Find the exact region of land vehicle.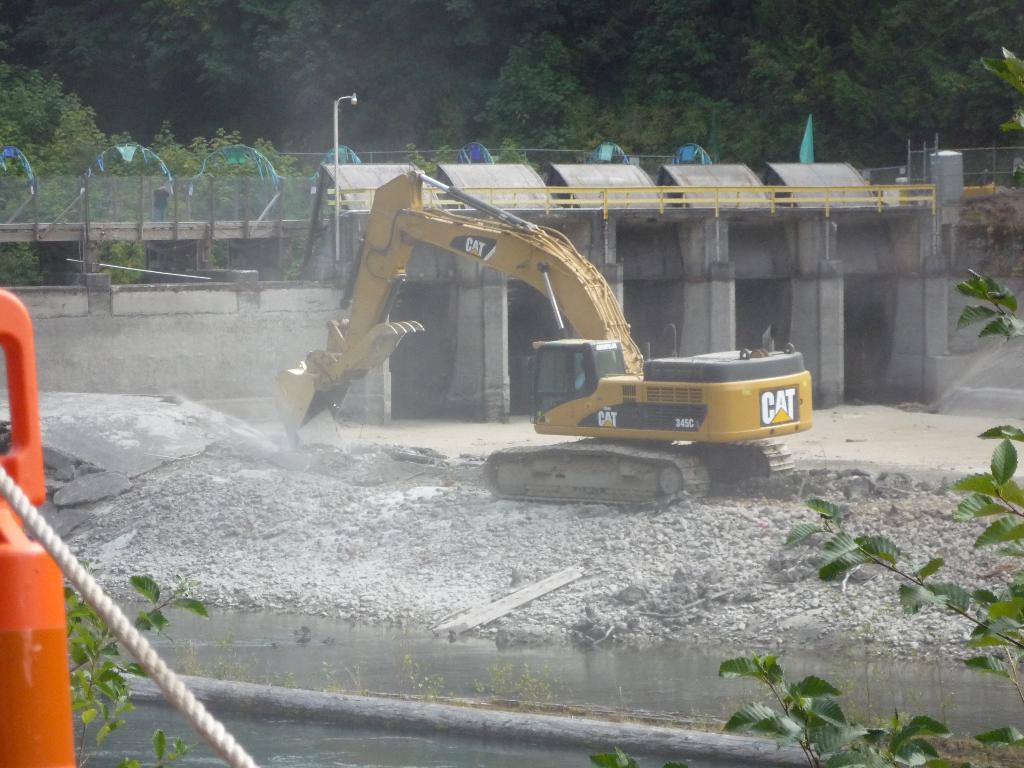
Exact region: box(275, 172, 813, 504).
